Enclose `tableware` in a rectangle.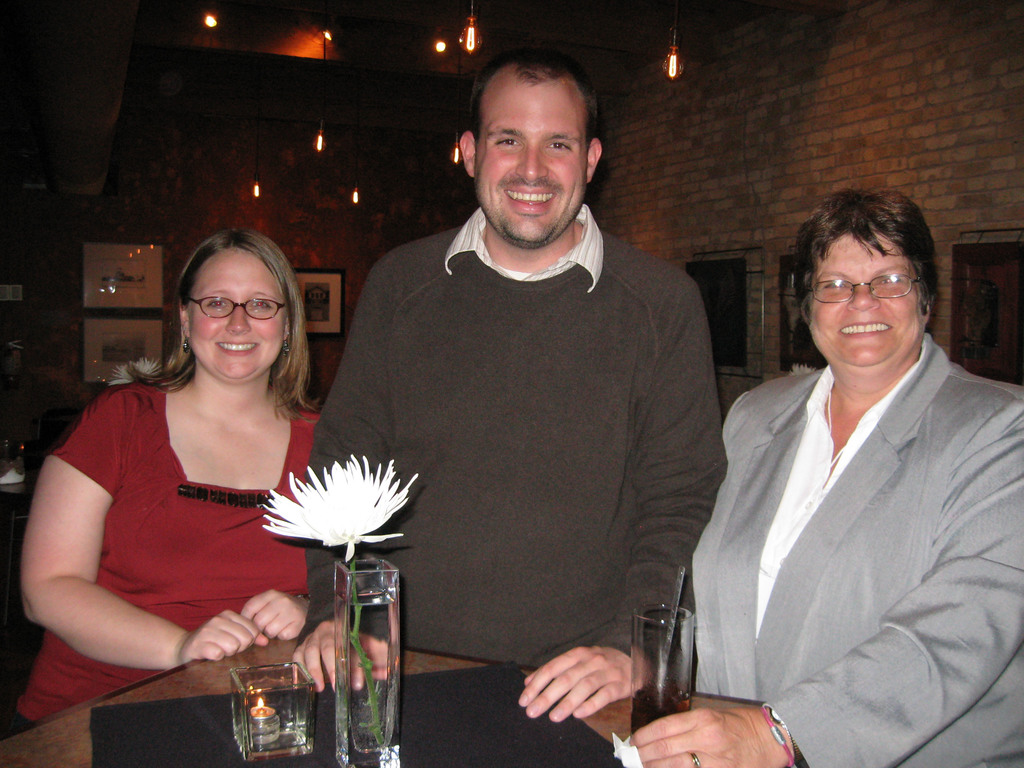
pyautogui.locateOnScreen(330, 565, 395, 727).
